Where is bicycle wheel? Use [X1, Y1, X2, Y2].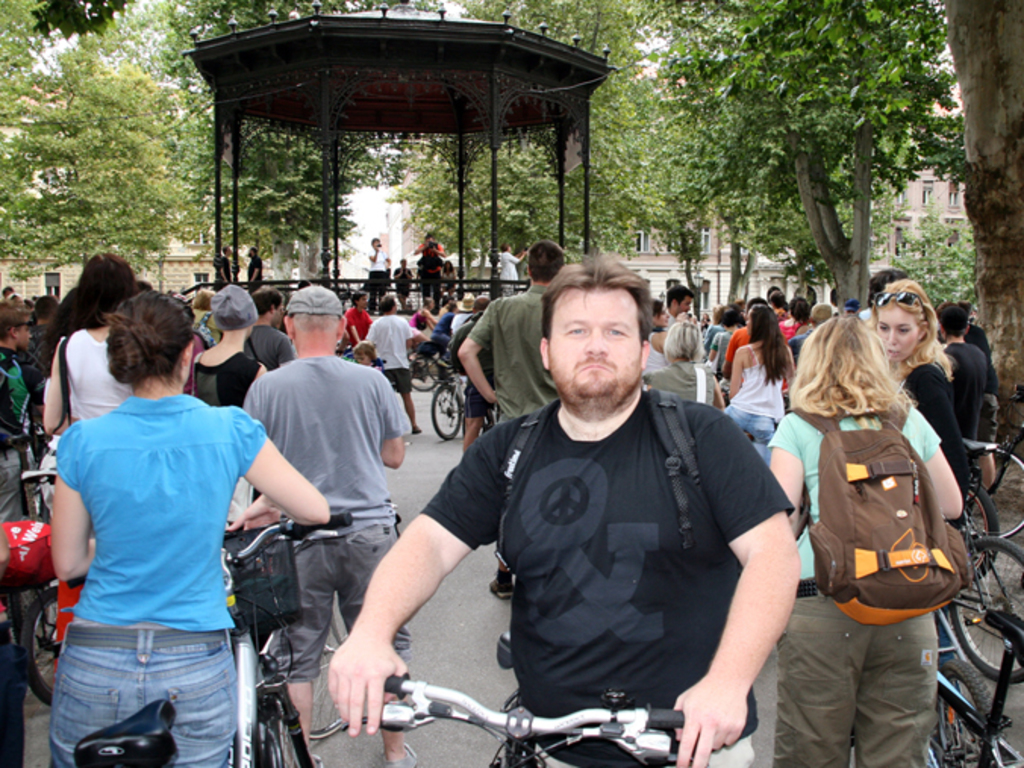
[433, 382, 464, 441].
